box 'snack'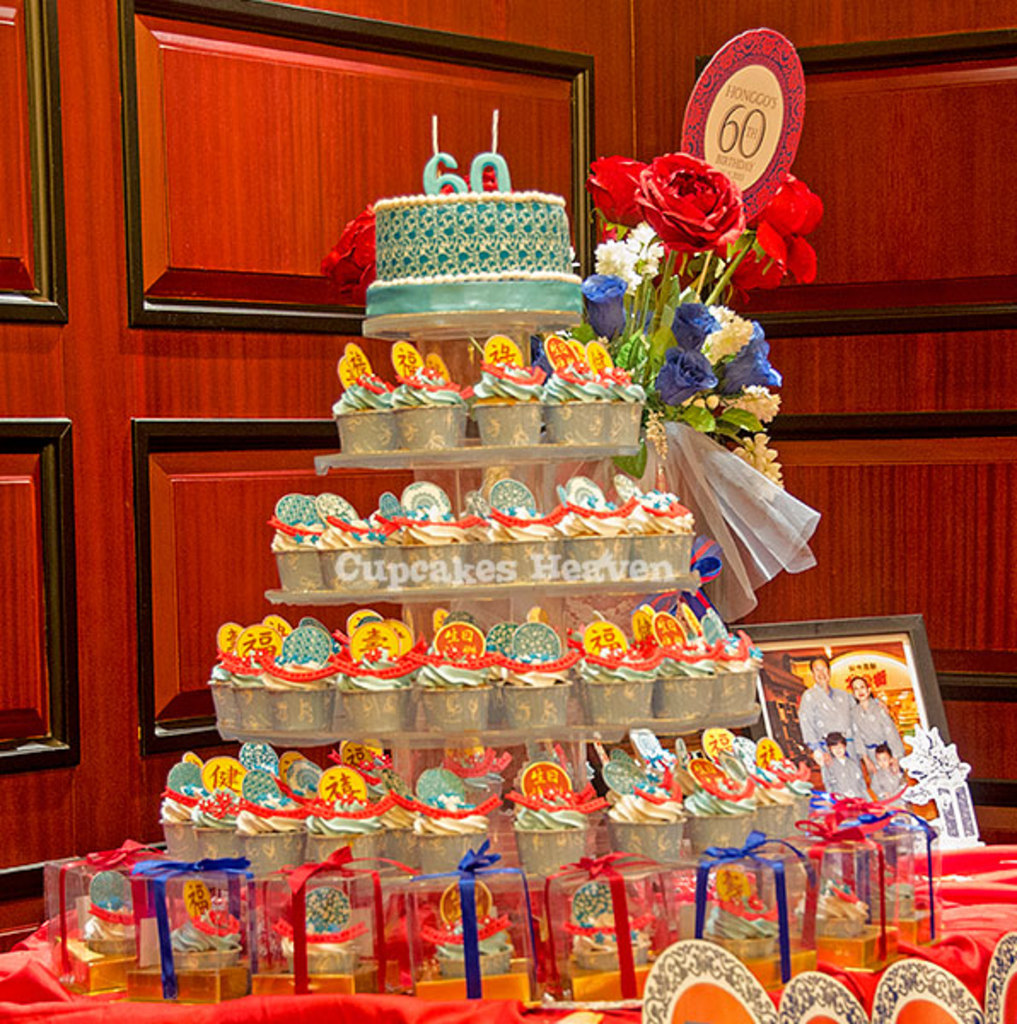
360:193:578:316
